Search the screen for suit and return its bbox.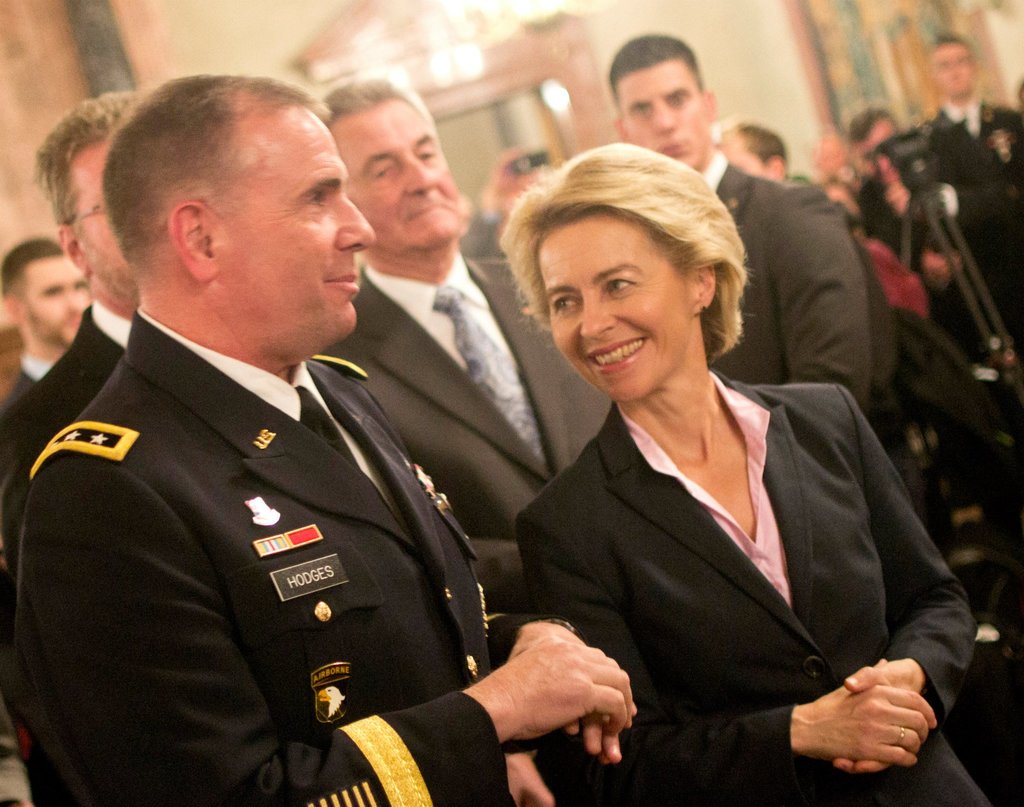
Found: [5, 307, 554, 806].
